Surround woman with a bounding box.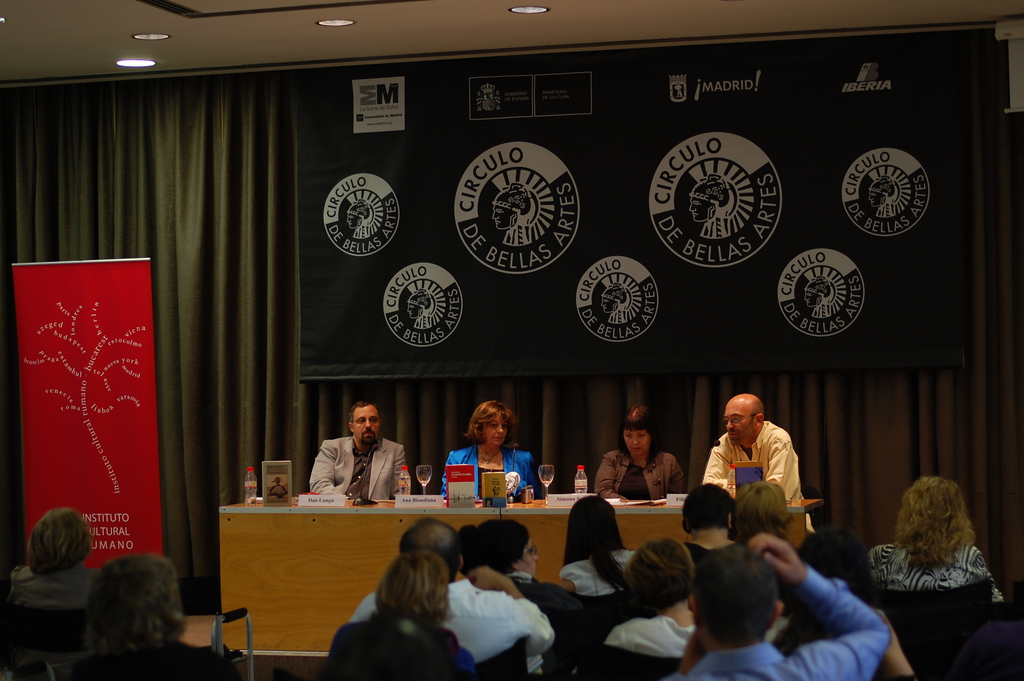
x1=4, y1=507, x2=104, y2=612.
